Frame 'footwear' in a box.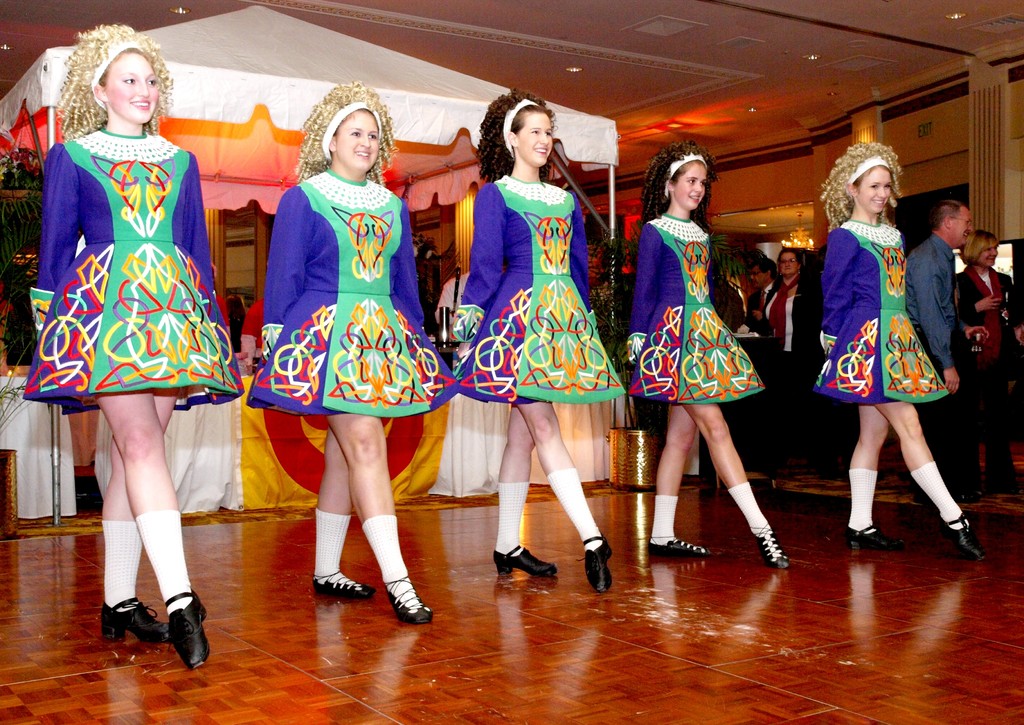
crop(940, 512, 986, 559).
